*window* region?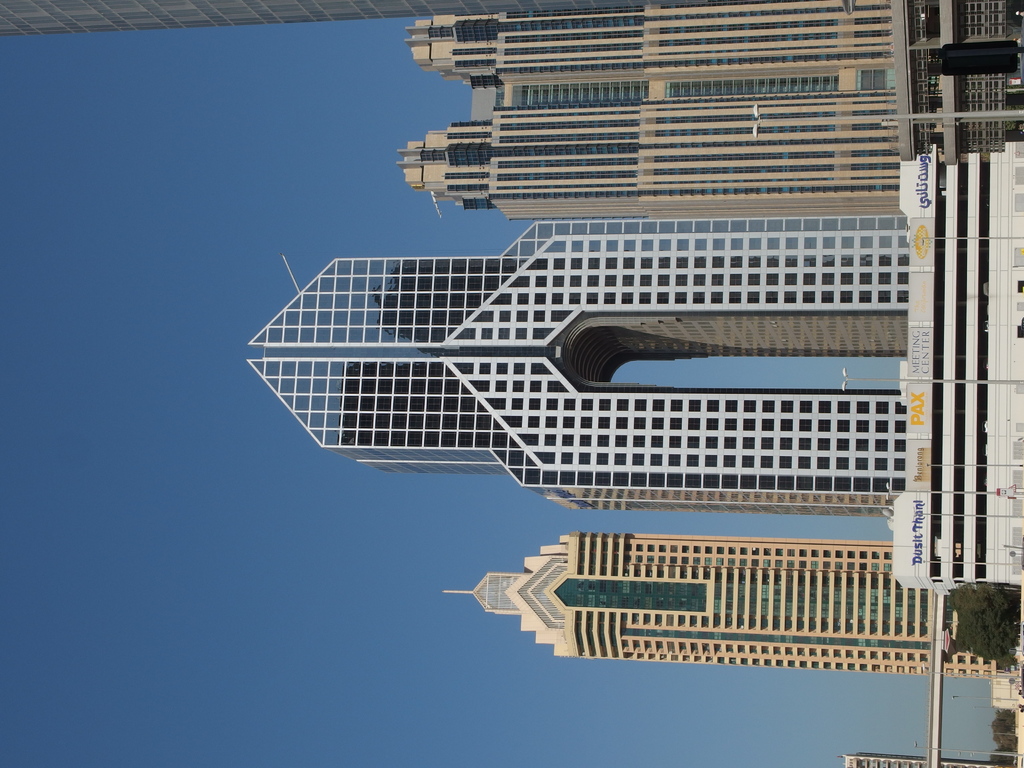
550 292 563 304
